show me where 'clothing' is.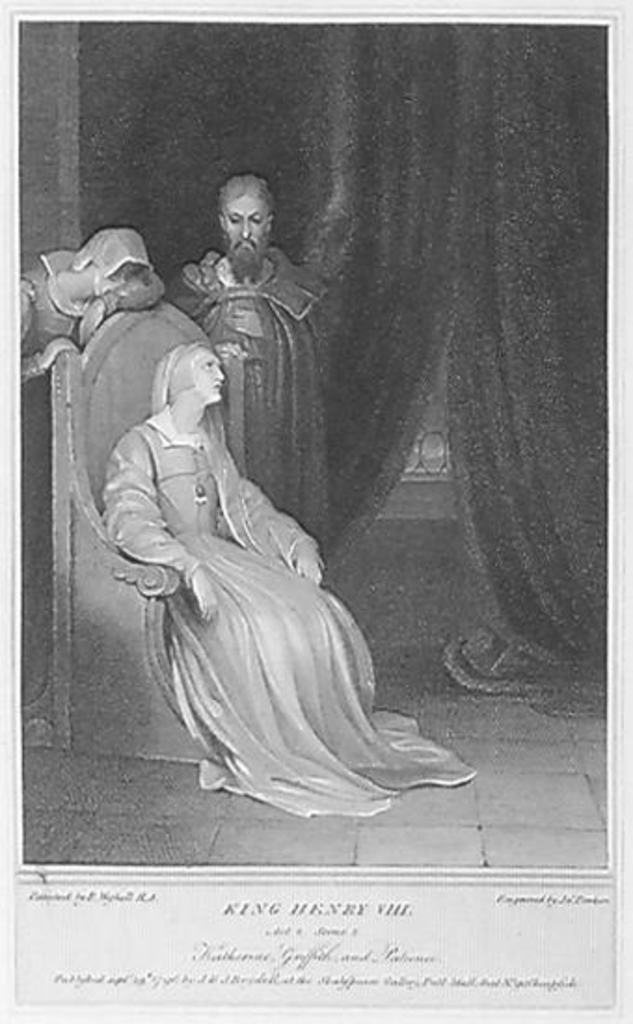
'clothing' is at [x1=110, y1=406, x2=471, y2=842].
